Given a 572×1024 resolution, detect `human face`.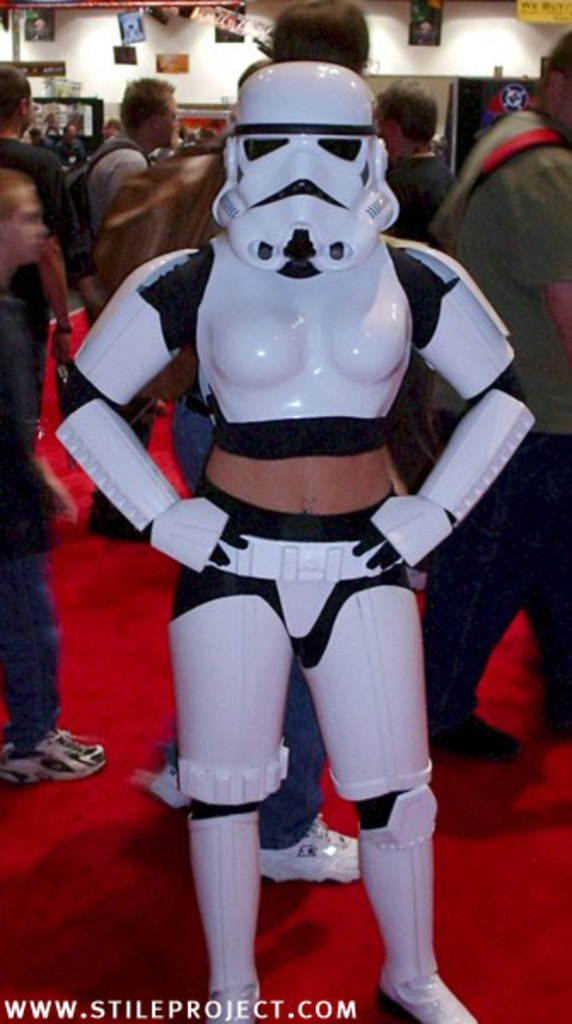
(9,188,50,265).
